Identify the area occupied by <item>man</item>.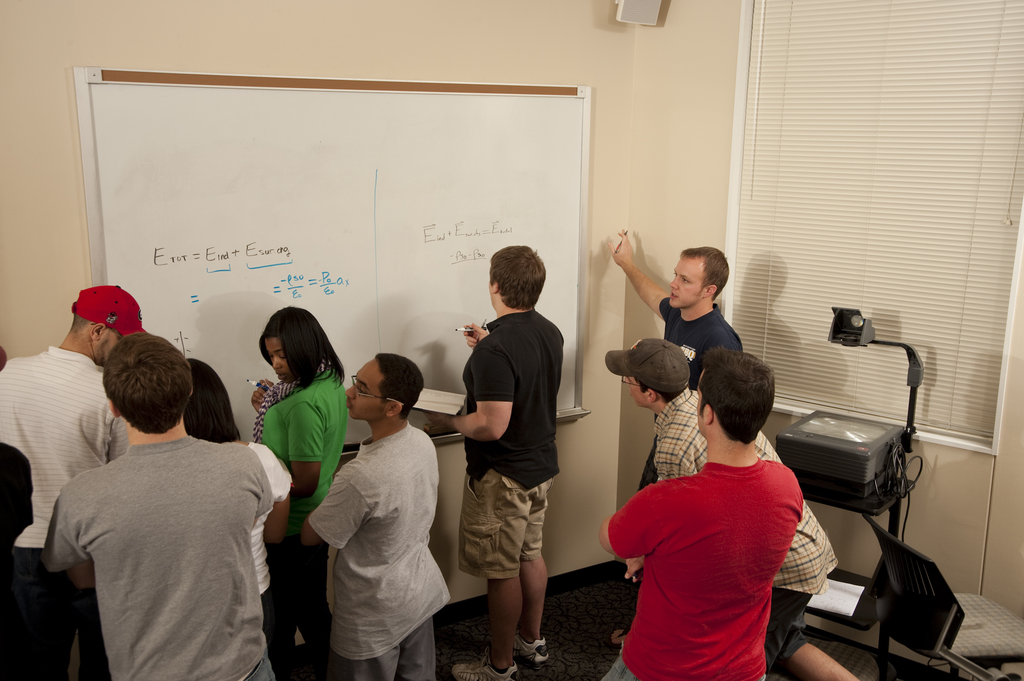
Area: {"x1": 301, "y1": 352, "x2": 454, "y2": 680}.
